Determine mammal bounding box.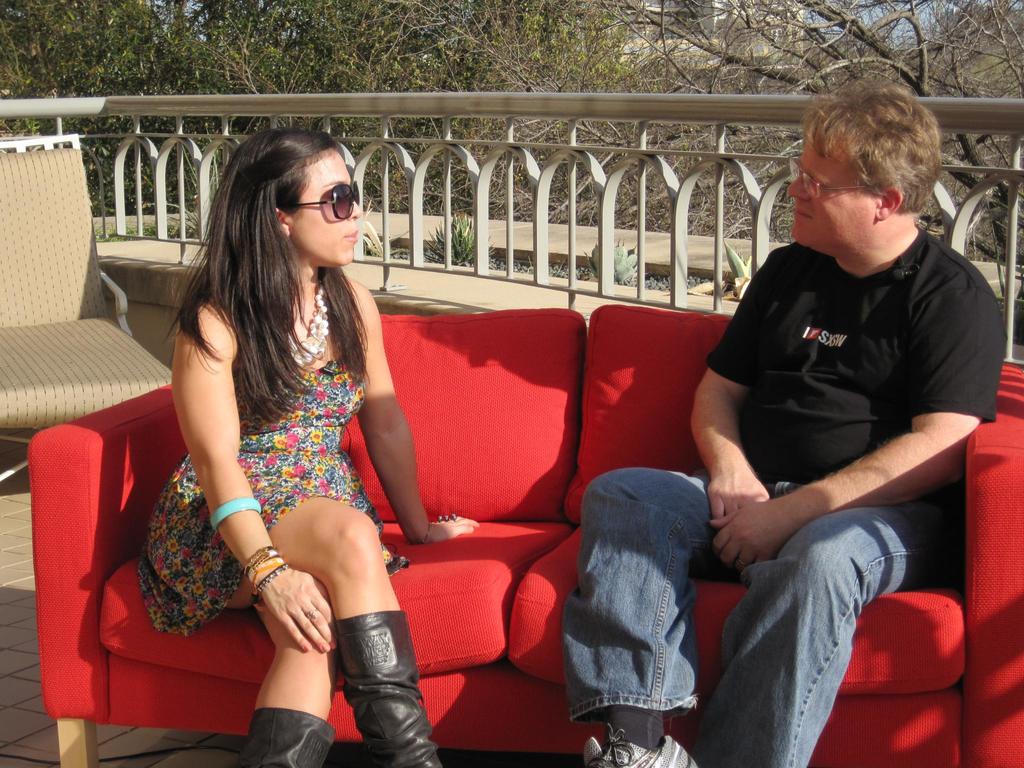
Determined: left=141, top=119, right=477, bottom=767.
